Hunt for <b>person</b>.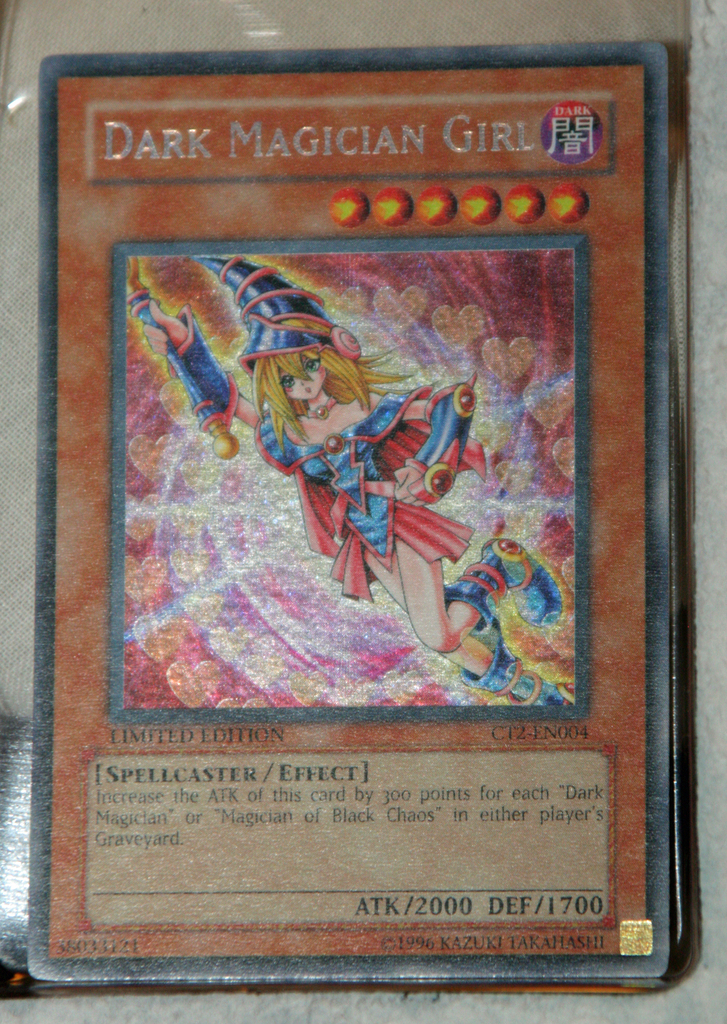
Hunted down at detection(130, 252, 575, 710).
